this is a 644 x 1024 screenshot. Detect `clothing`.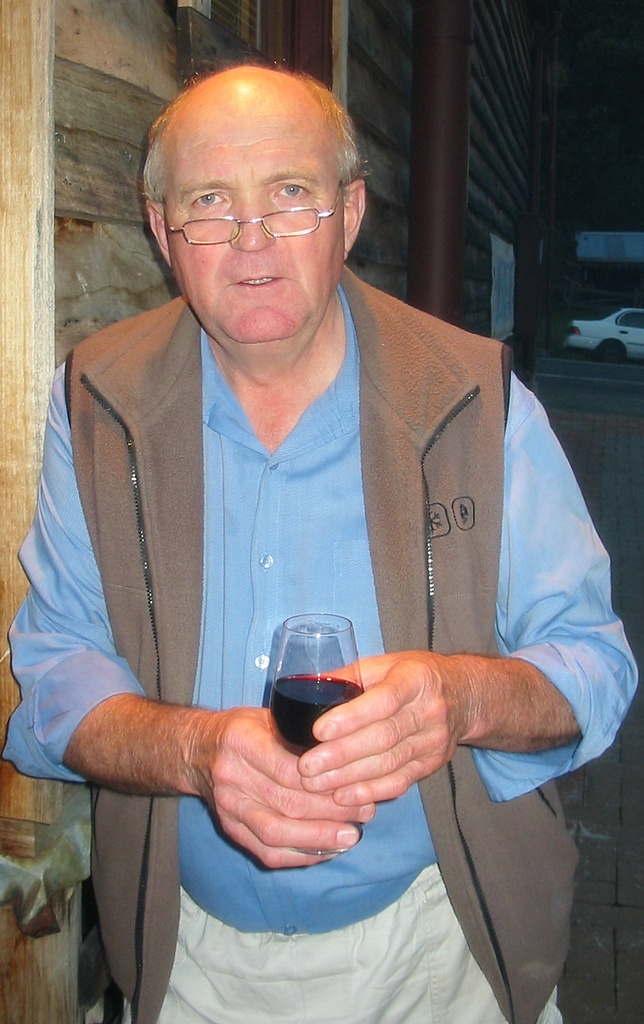
[left=41, top=253, right=590, bottom=964].
